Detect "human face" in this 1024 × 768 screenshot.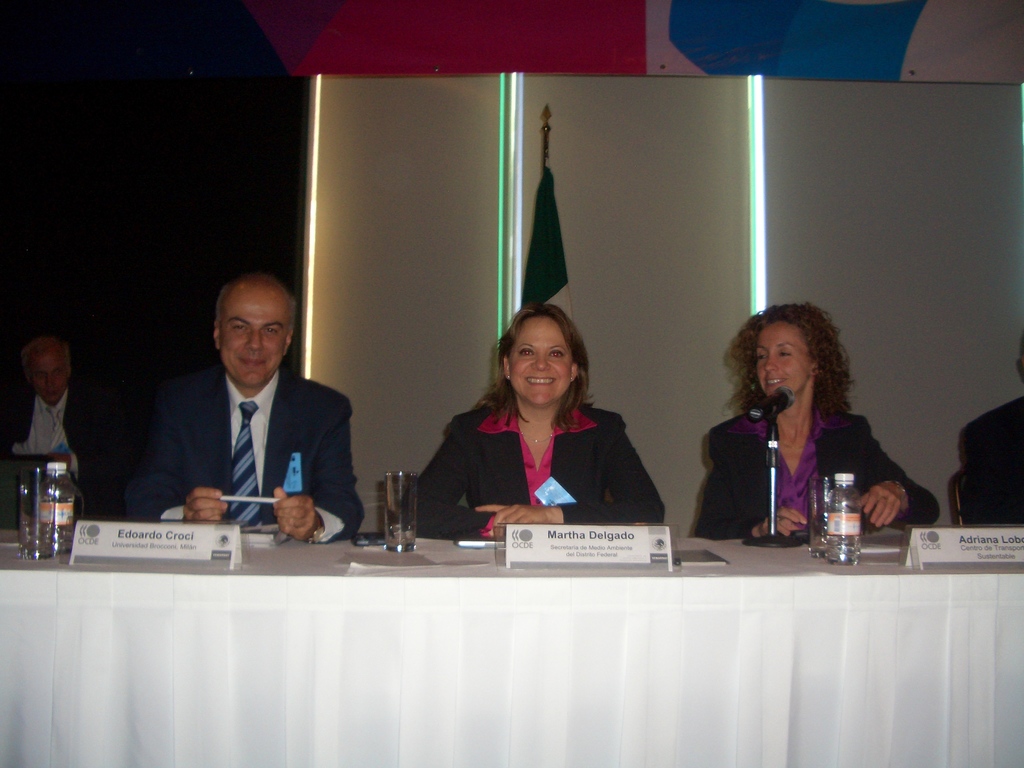
Detection: pyautogui.locateOnScreen(223, 287, 284, 381).
